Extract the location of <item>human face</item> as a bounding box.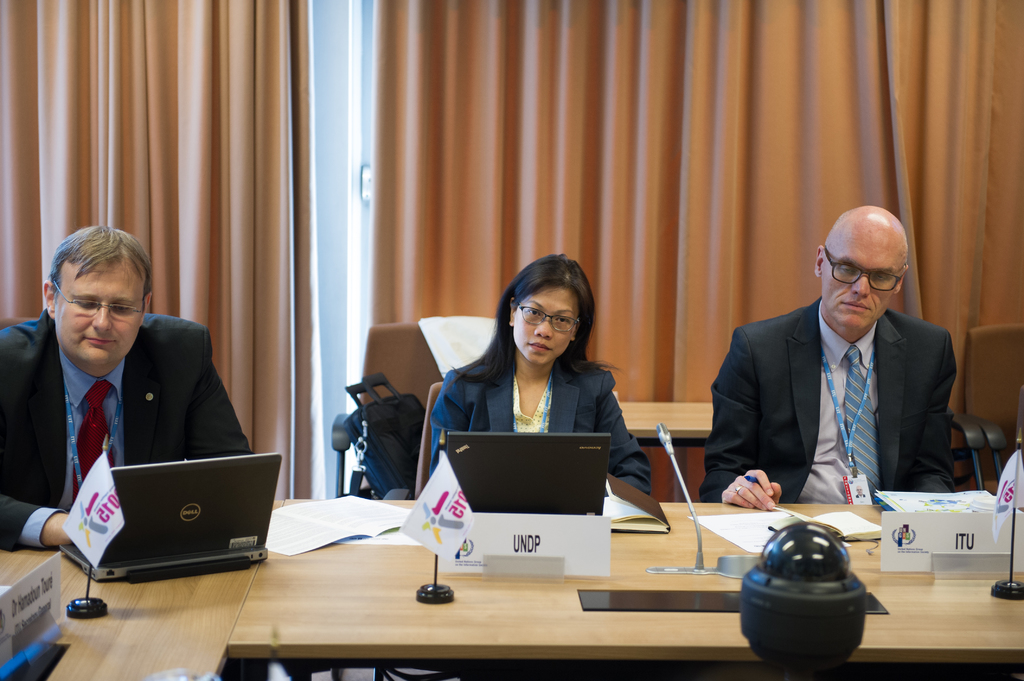
pyautogui.locateOnScreen(55, 259, 140, 373).
